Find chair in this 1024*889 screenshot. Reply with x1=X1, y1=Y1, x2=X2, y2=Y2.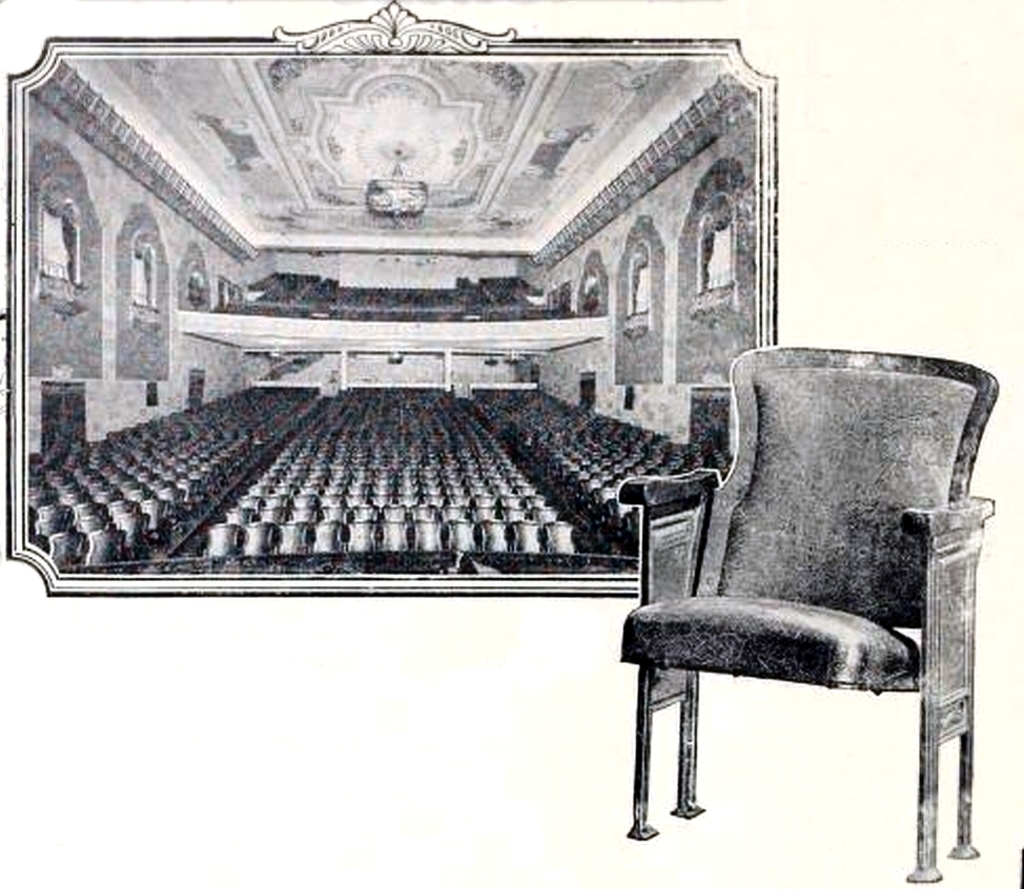
x1=607, y1=332, x2=1006, y2=868.
